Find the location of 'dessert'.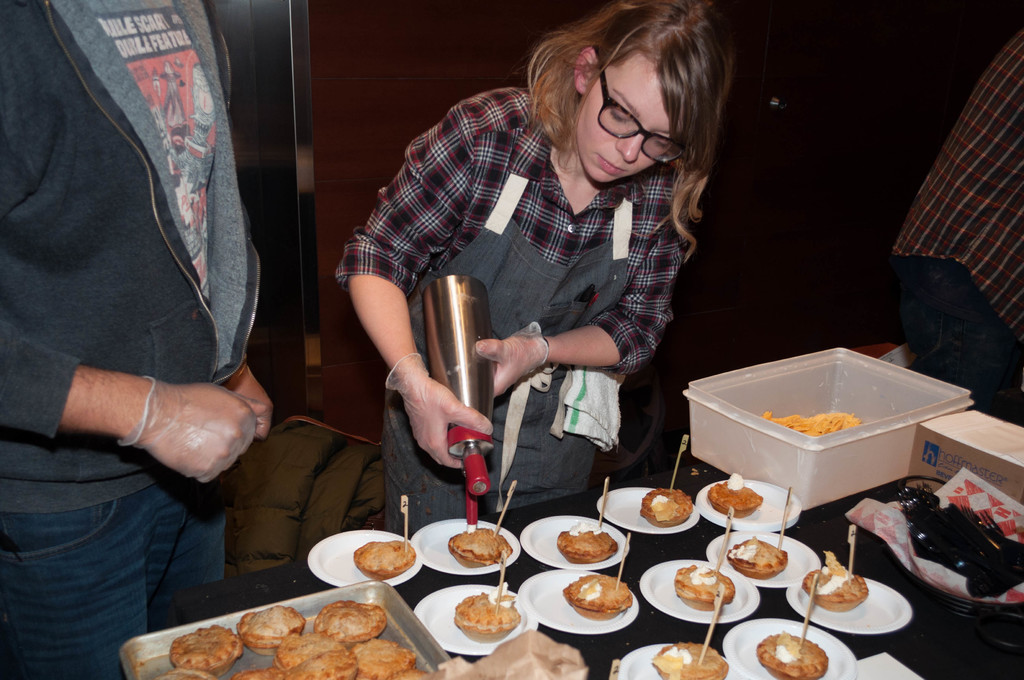
Location: {"left": 563, "top": 575, "right": 634, "bottom": 621}.
